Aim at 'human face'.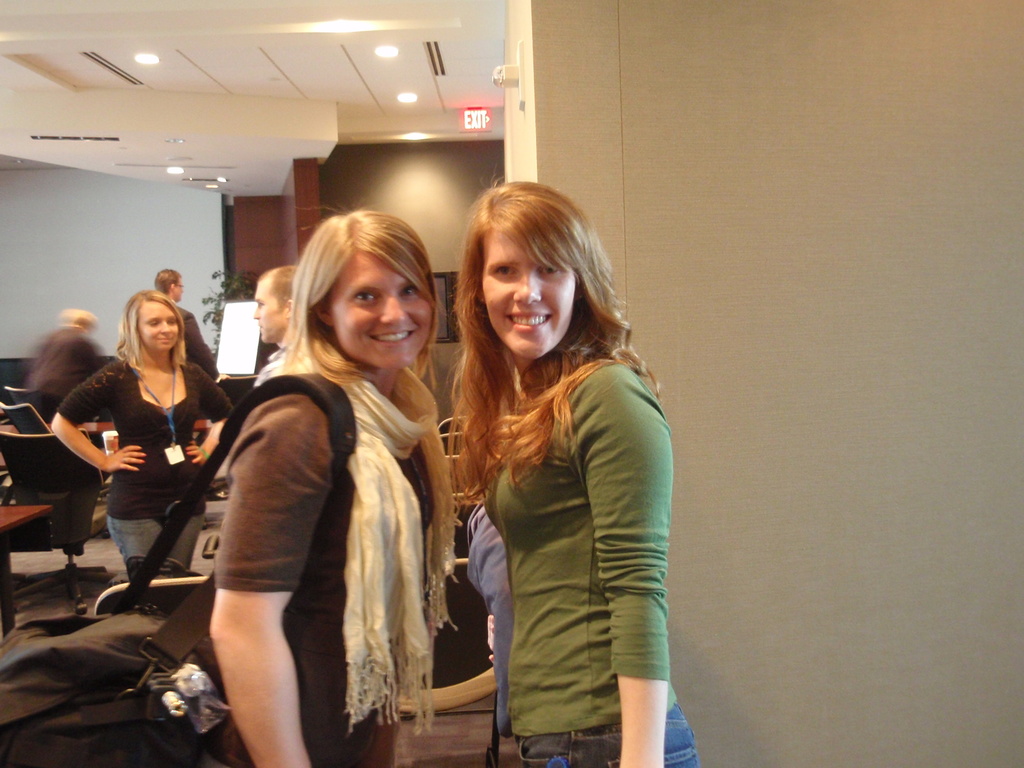
Aimed at {"x1": 328, "y1": 252, "x2": 436, "y2": 368}.
